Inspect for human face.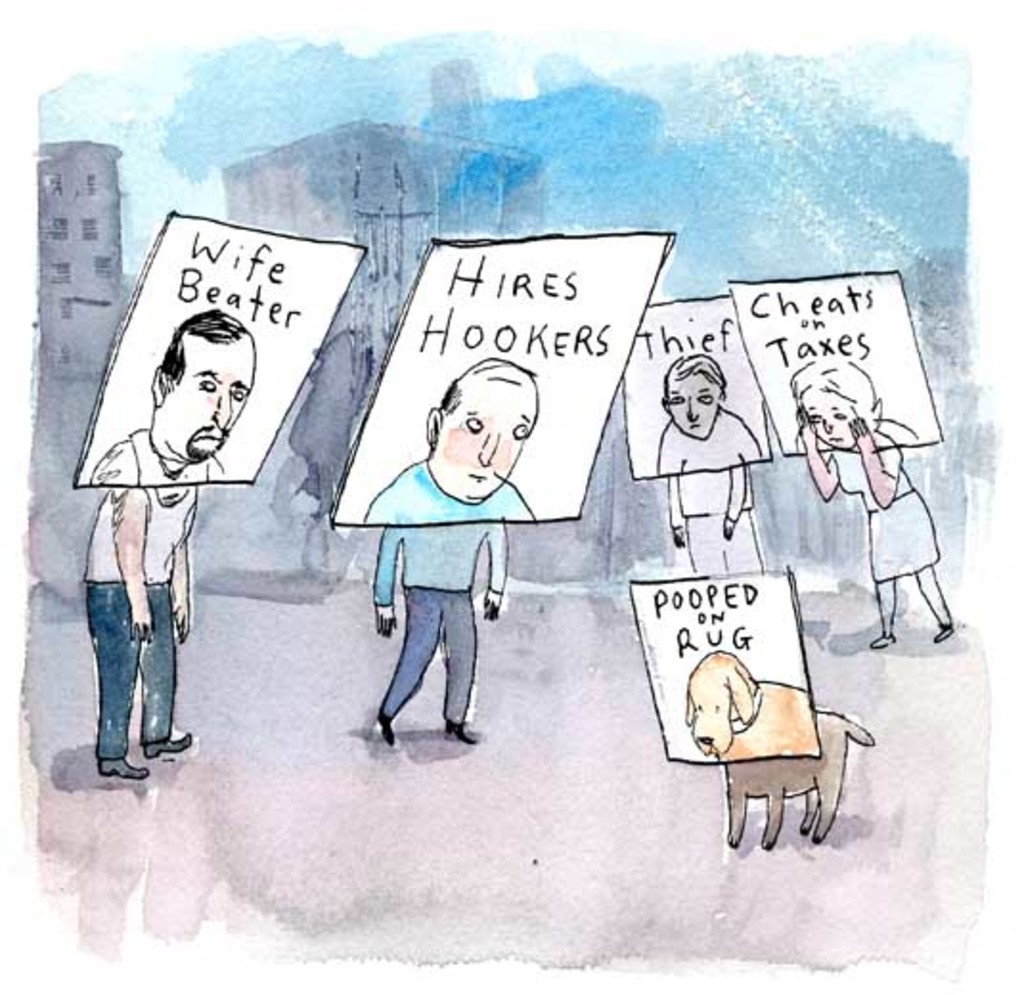
Inspection: locate(804, 390, 852, 444).
